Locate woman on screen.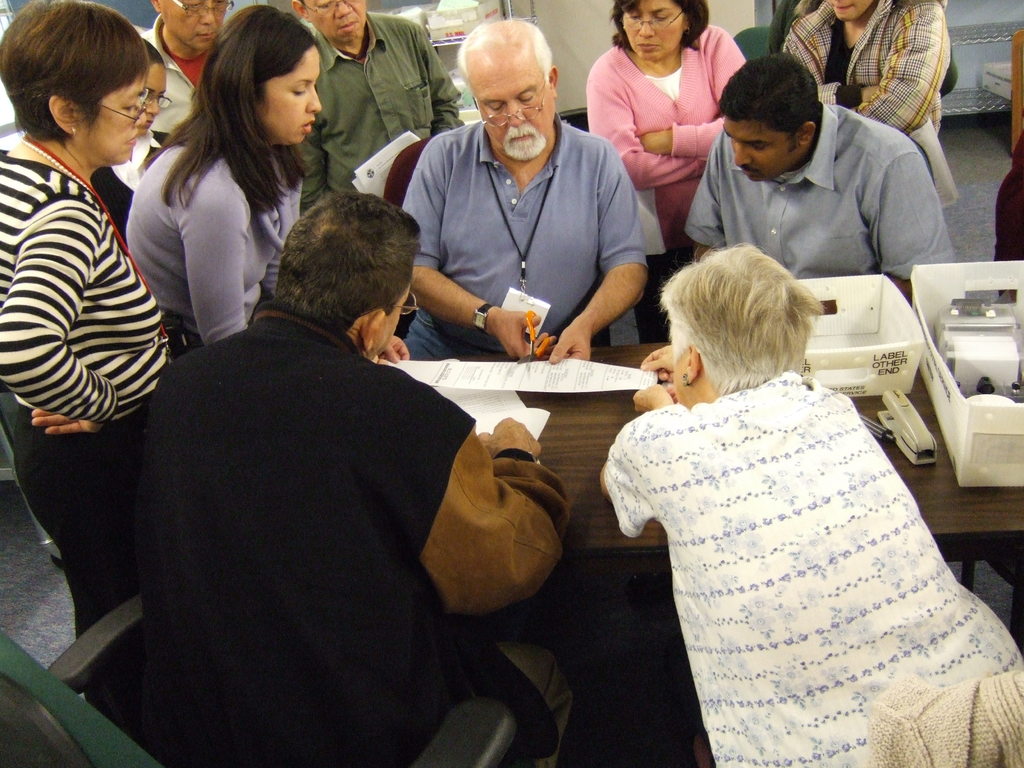
On screen at Rect(120, 6, 412, 368).
